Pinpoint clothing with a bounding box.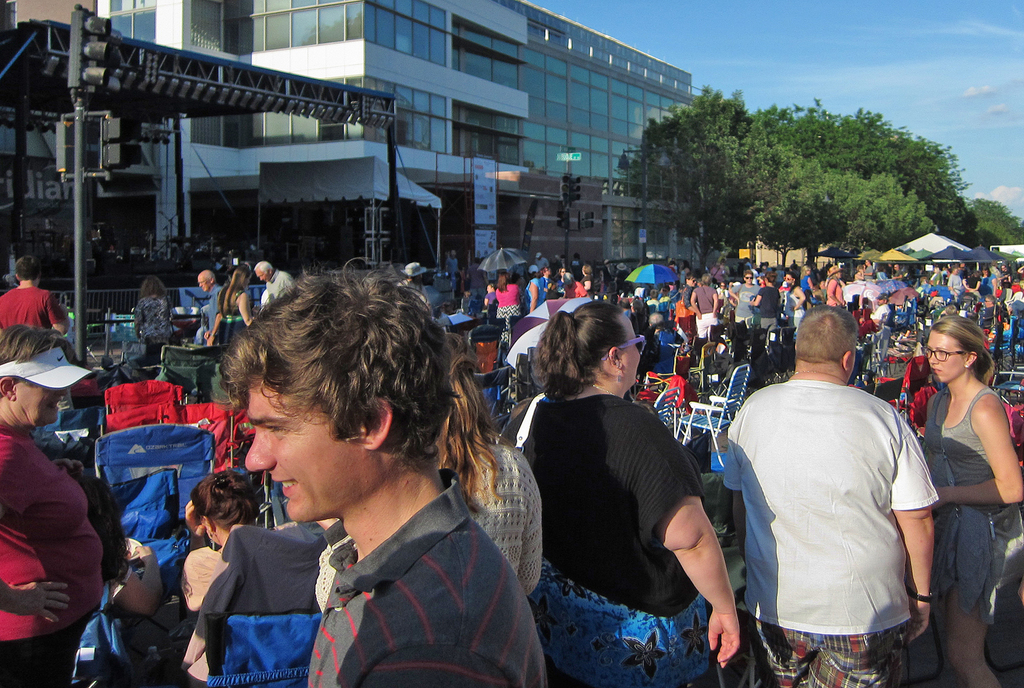
(945,272,962,299).
